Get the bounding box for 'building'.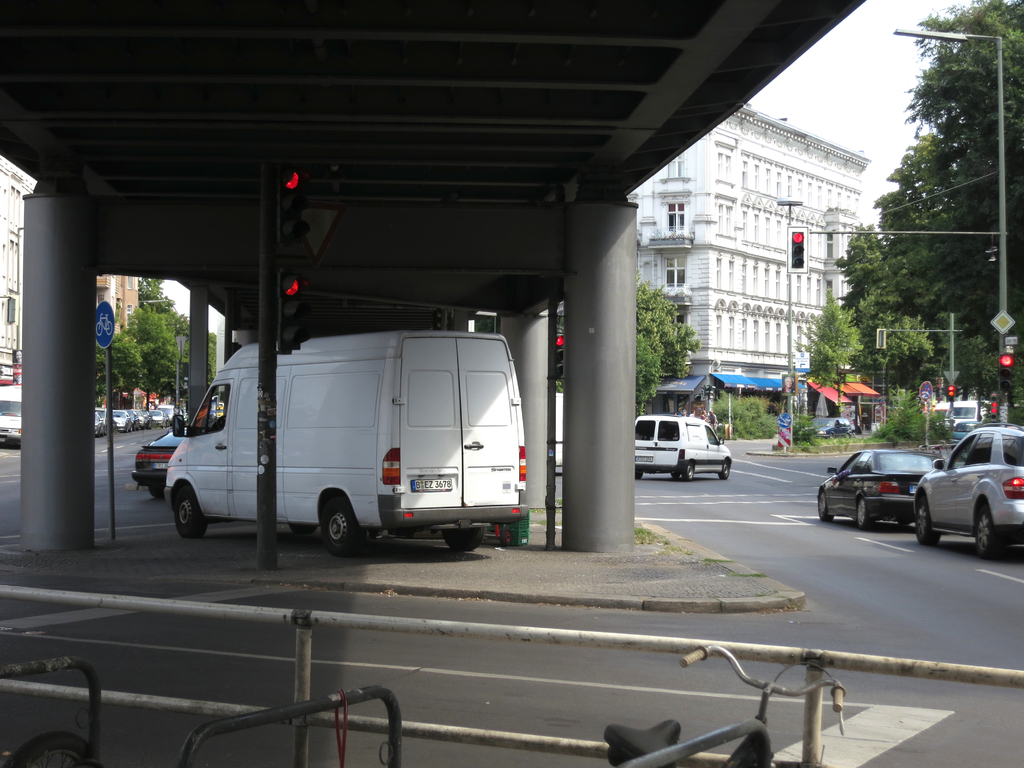
detection(0, 159, 38, 381).
